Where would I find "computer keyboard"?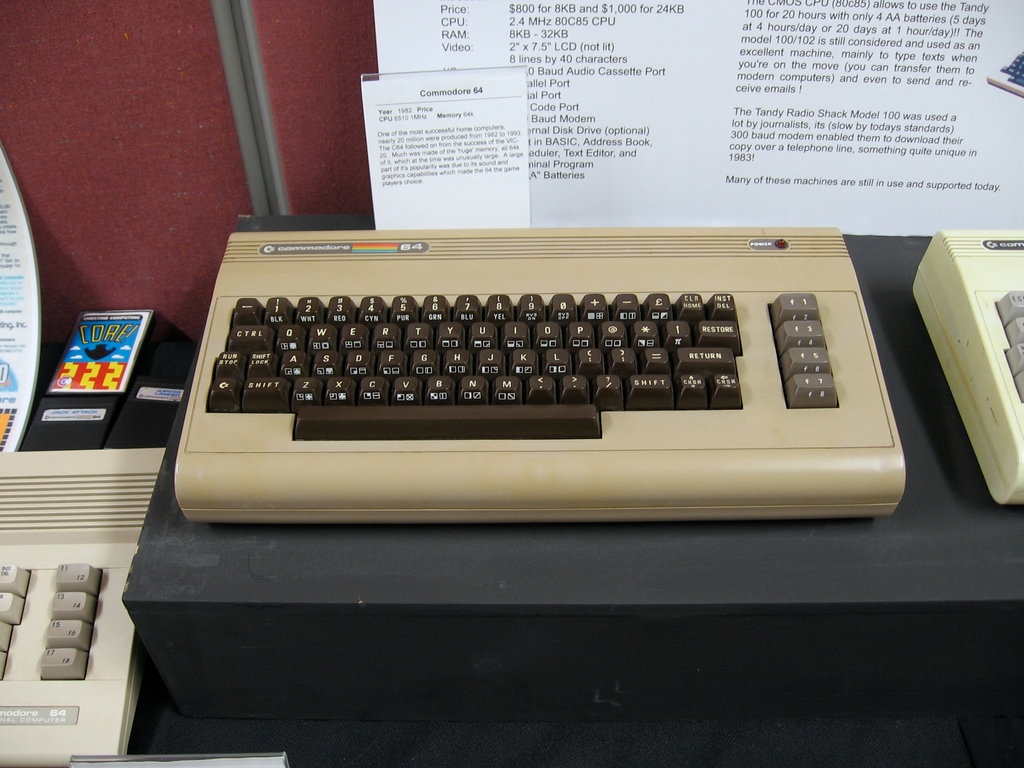
At bbox=(175, 224, 908, 525).
